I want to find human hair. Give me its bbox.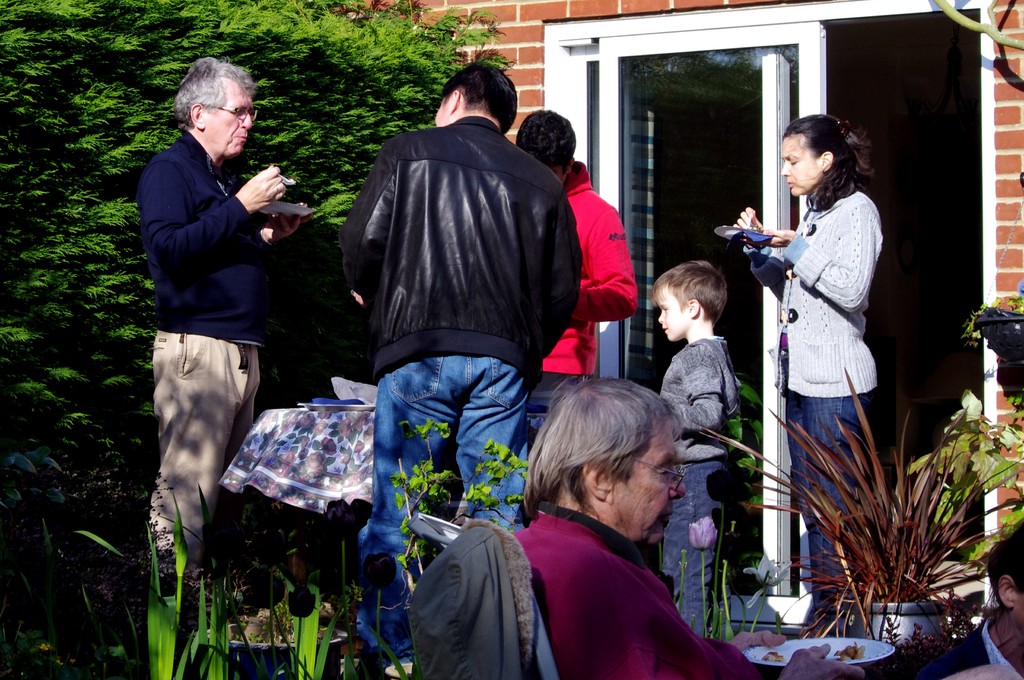
[510, 107, 577, 161].
